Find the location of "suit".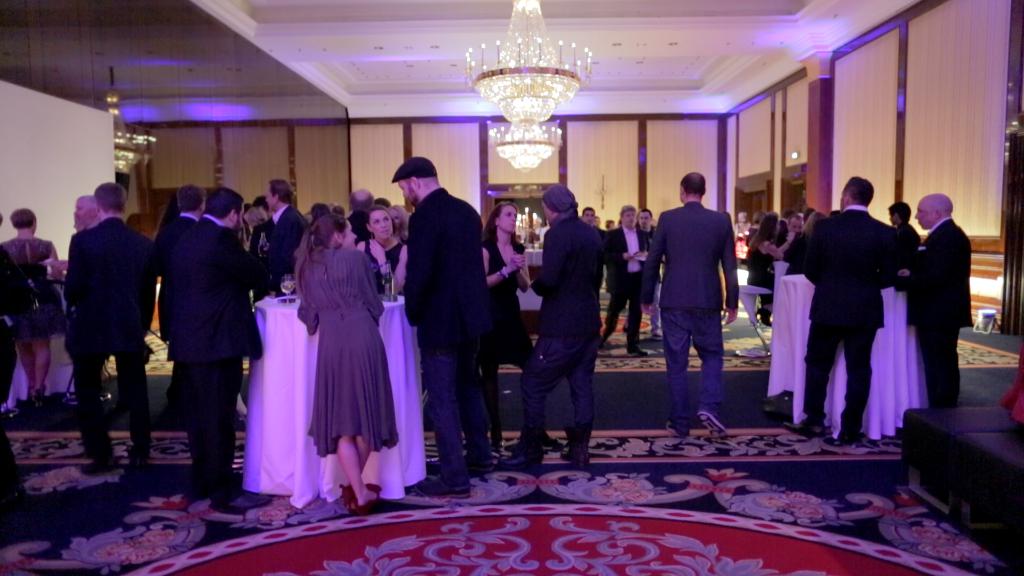
Location: <bbox>69, 220, 156, 474</bbox>.
